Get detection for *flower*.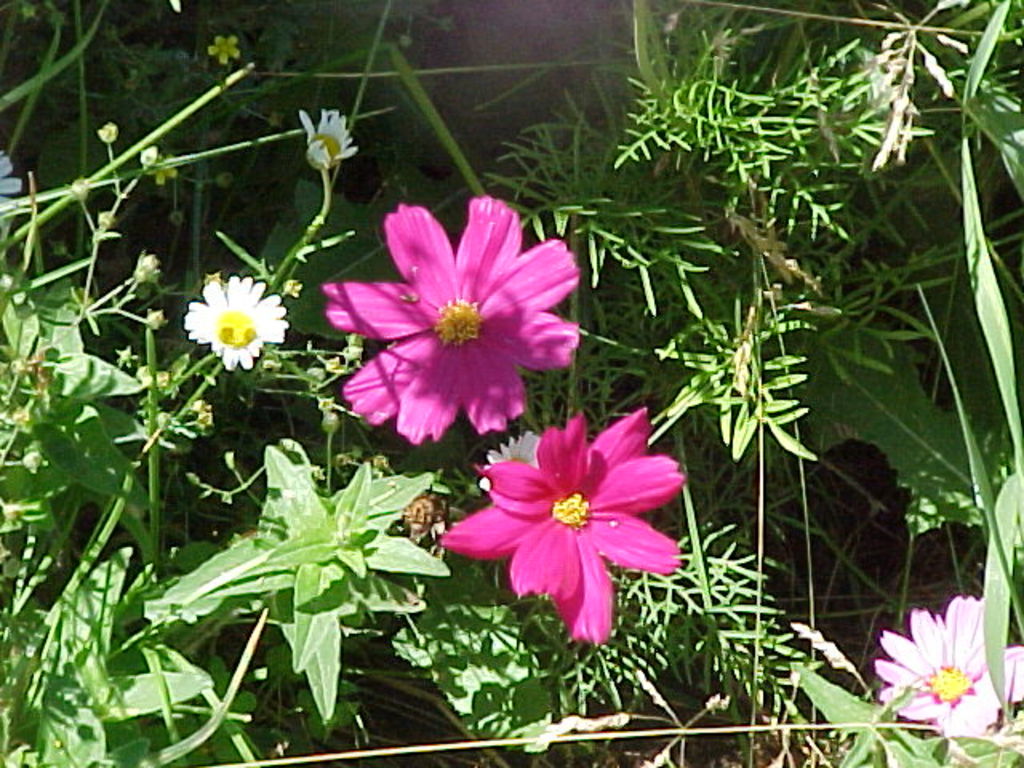
Detection: bbox=[875, 592, 1022, 734].
